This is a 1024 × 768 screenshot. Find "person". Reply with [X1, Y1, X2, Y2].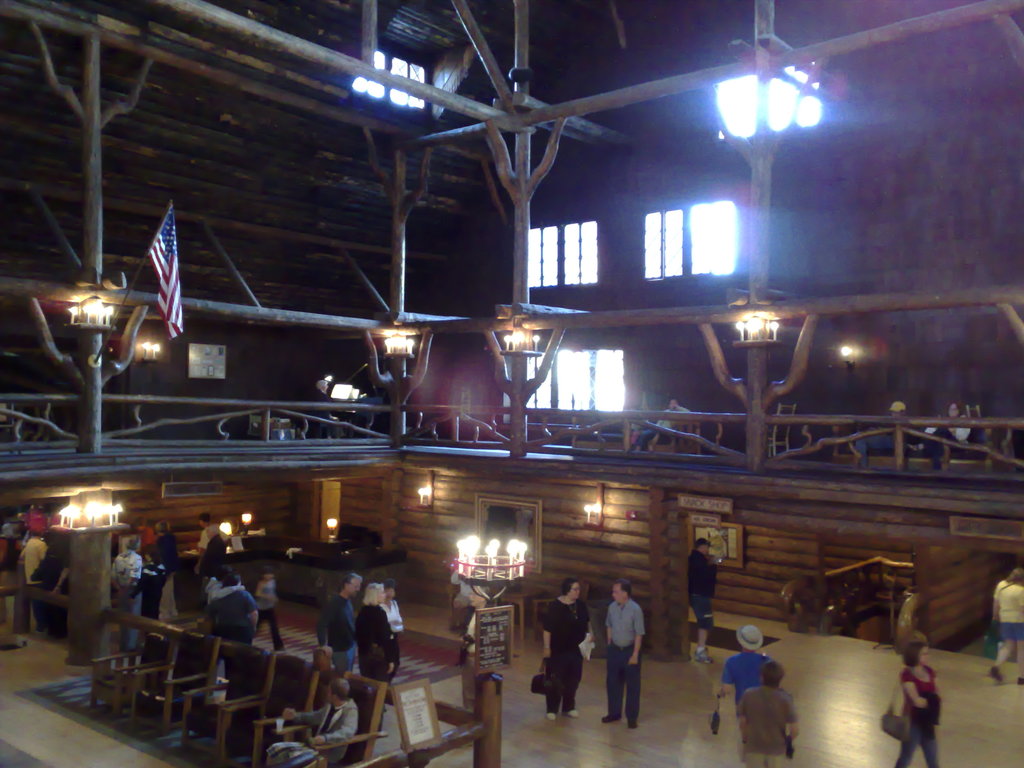
[740, 461, 859, 729].
